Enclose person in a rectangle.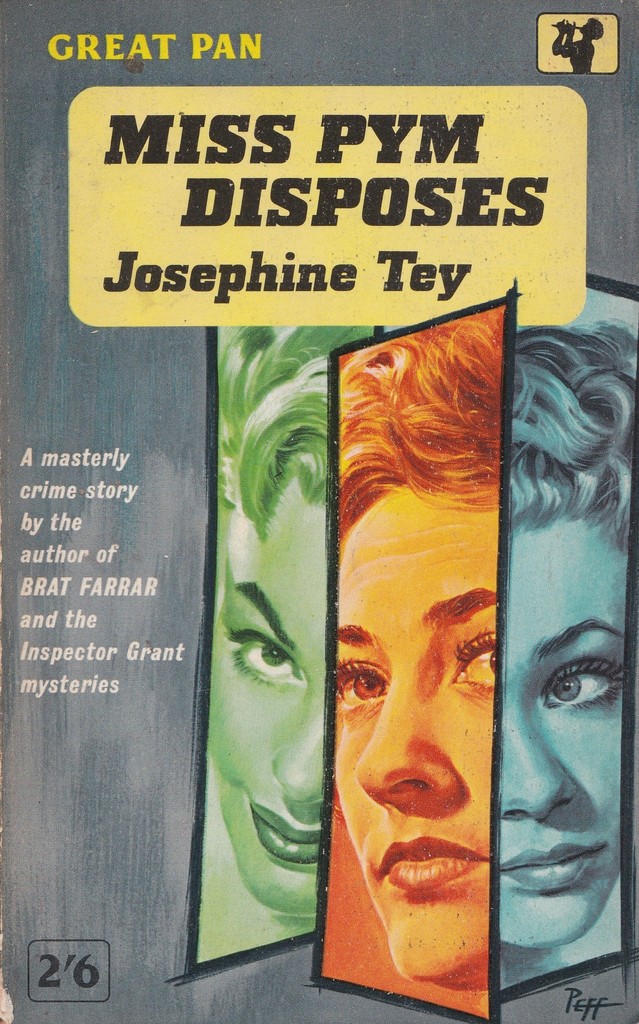
BBox(208, 324, 377, 917).
